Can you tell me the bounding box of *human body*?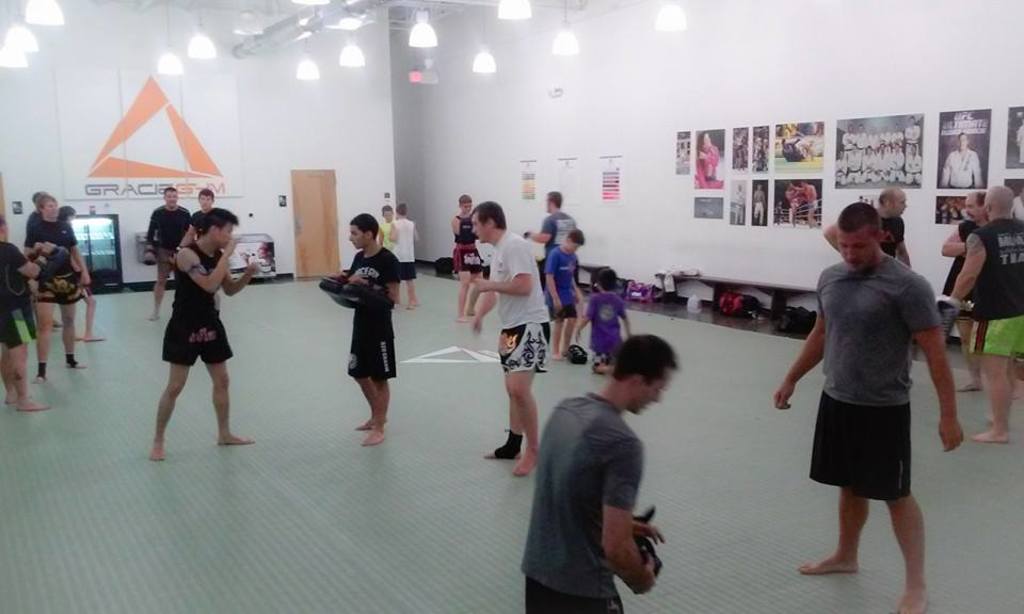
(left=527, top=206, right=575, bottom=279).
